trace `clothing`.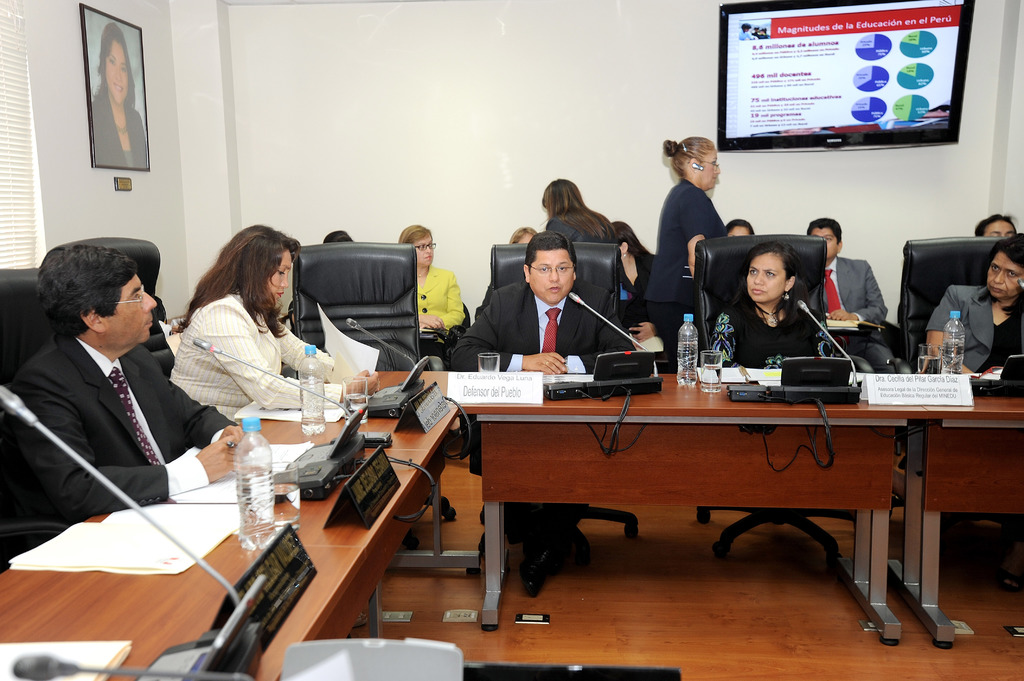
Traced to bbox=[655, 177, 728, 278].
